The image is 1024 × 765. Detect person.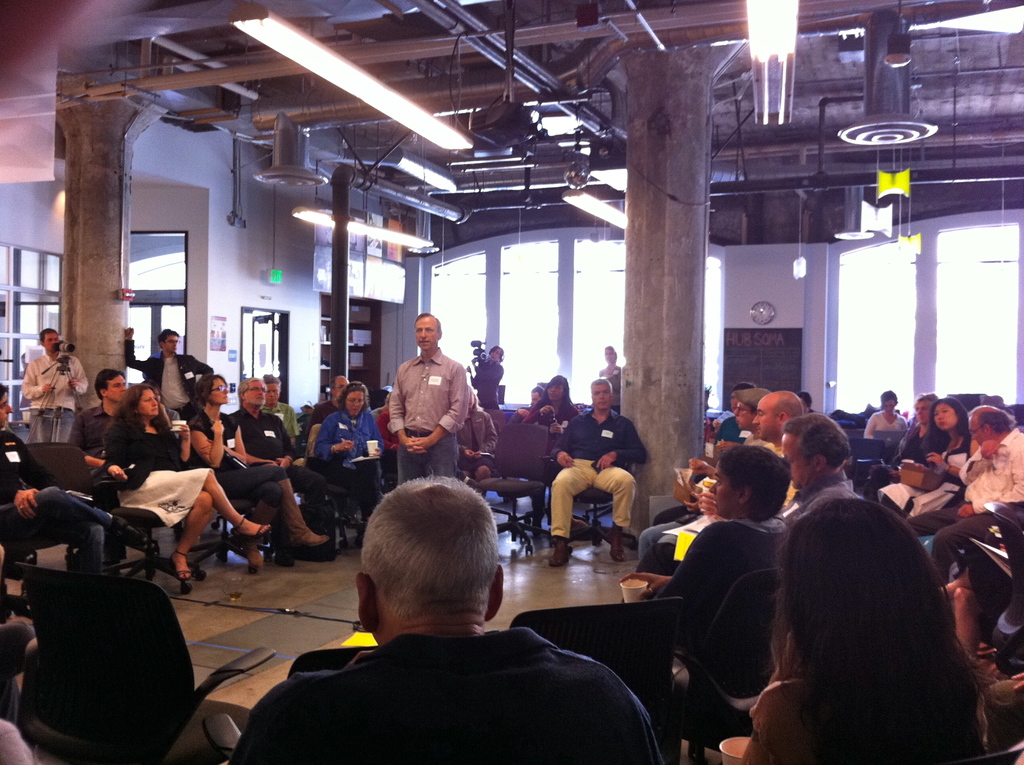
Detection: crop(749, 391, 809, 459).
